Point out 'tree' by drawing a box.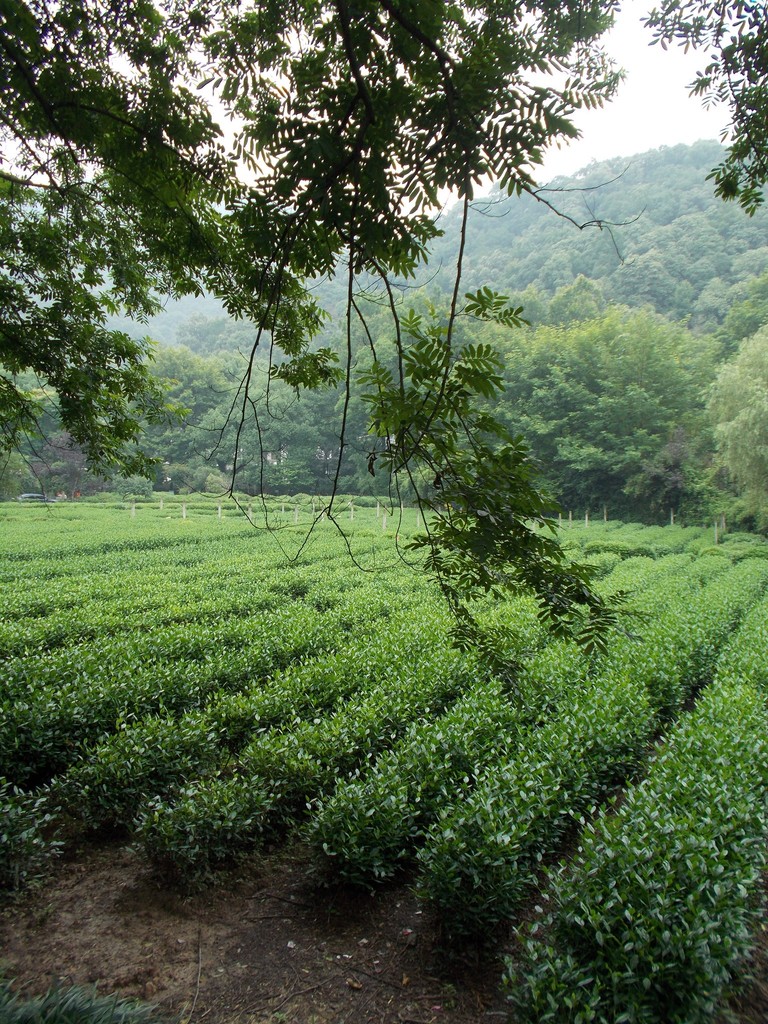
l=523, t=250, r=721, b=513.
